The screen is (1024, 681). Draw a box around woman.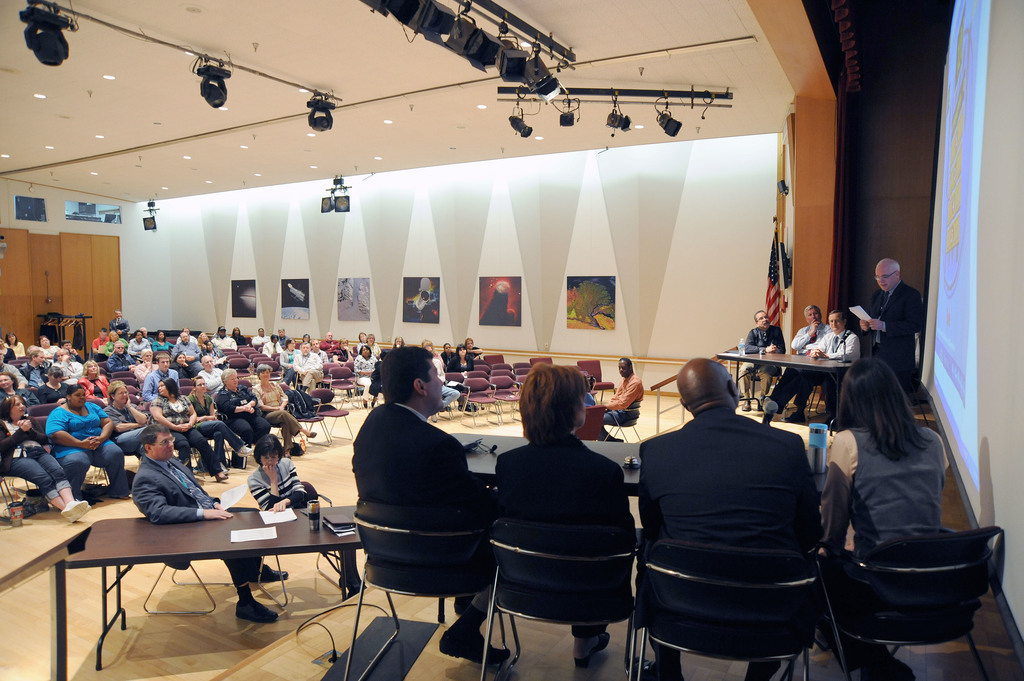
rect(820, 357, 947, 659).
